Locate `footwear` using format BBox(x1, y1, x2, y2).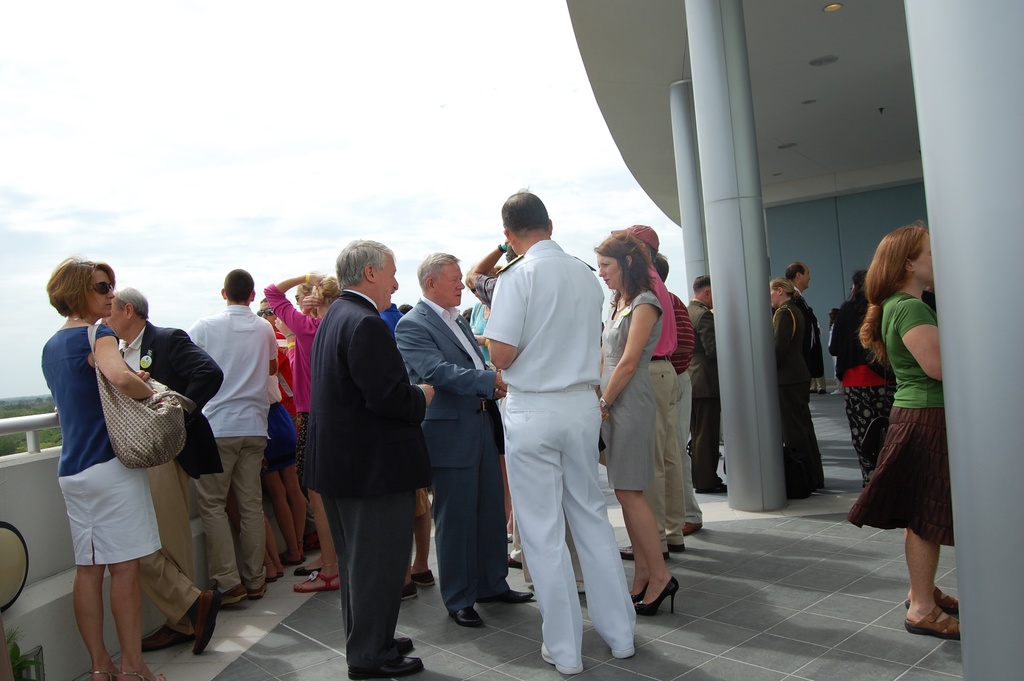
BBox(92, 669, 124, 680).
